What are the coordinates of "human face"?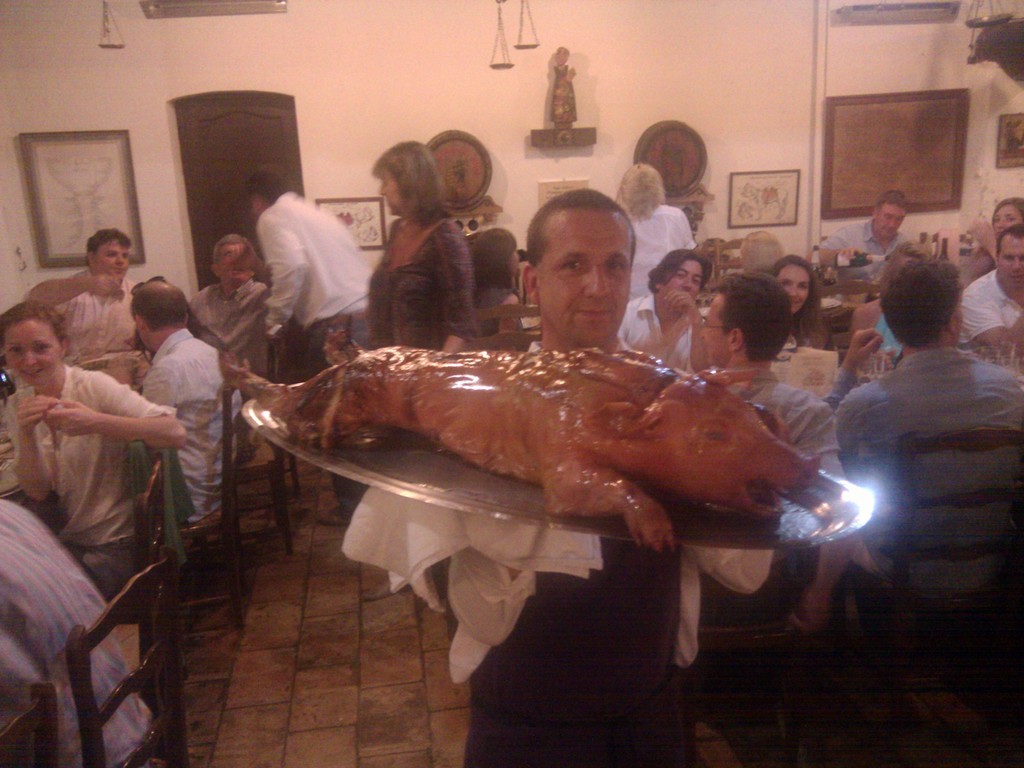
991 202 1023 237.
